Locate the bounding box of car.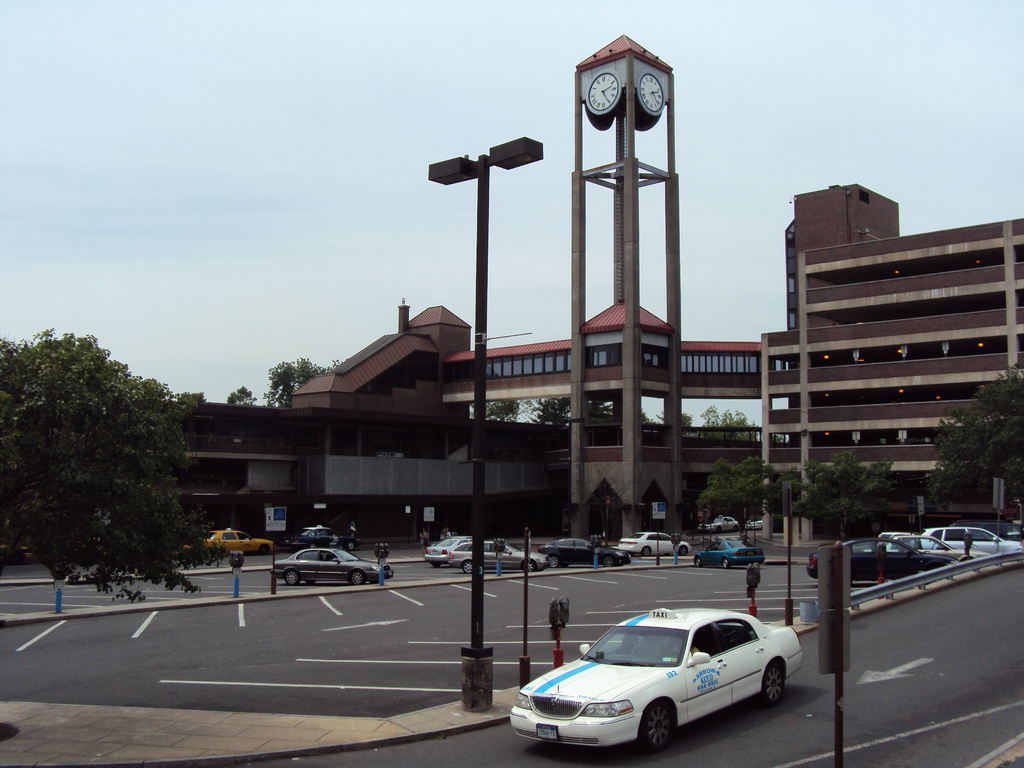
Bounding box: x1=693 y1=511 x2=748 y2=535.
